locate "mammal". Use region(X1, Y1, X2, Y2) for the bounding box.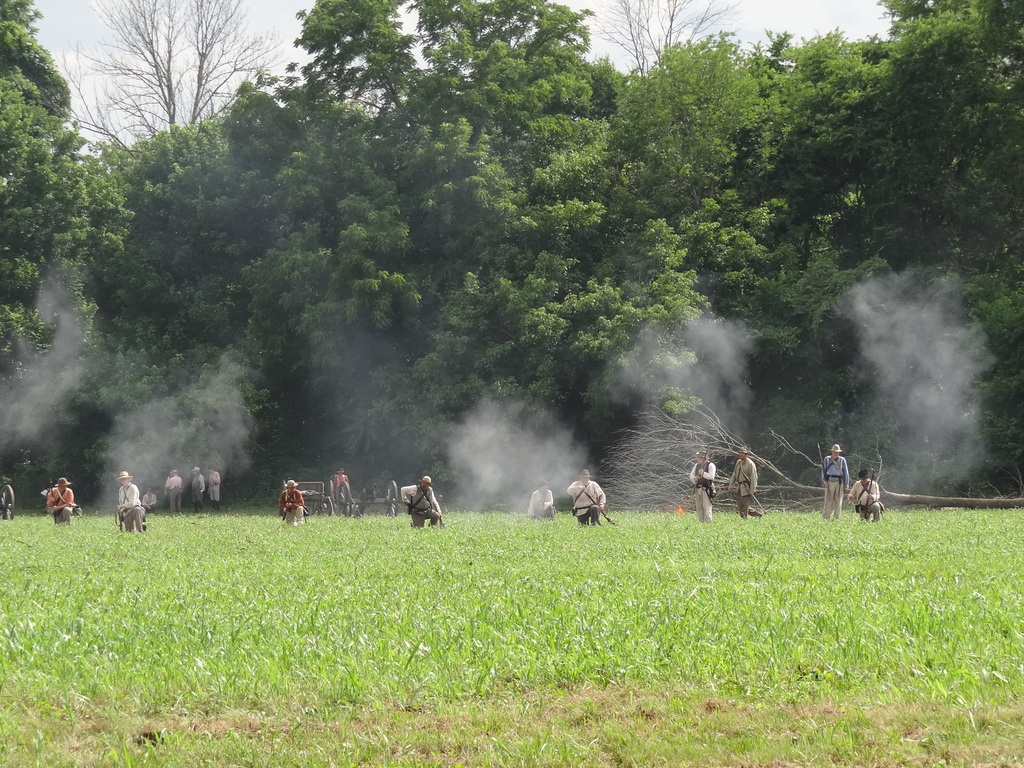
region(822, 445, 848, 518).
